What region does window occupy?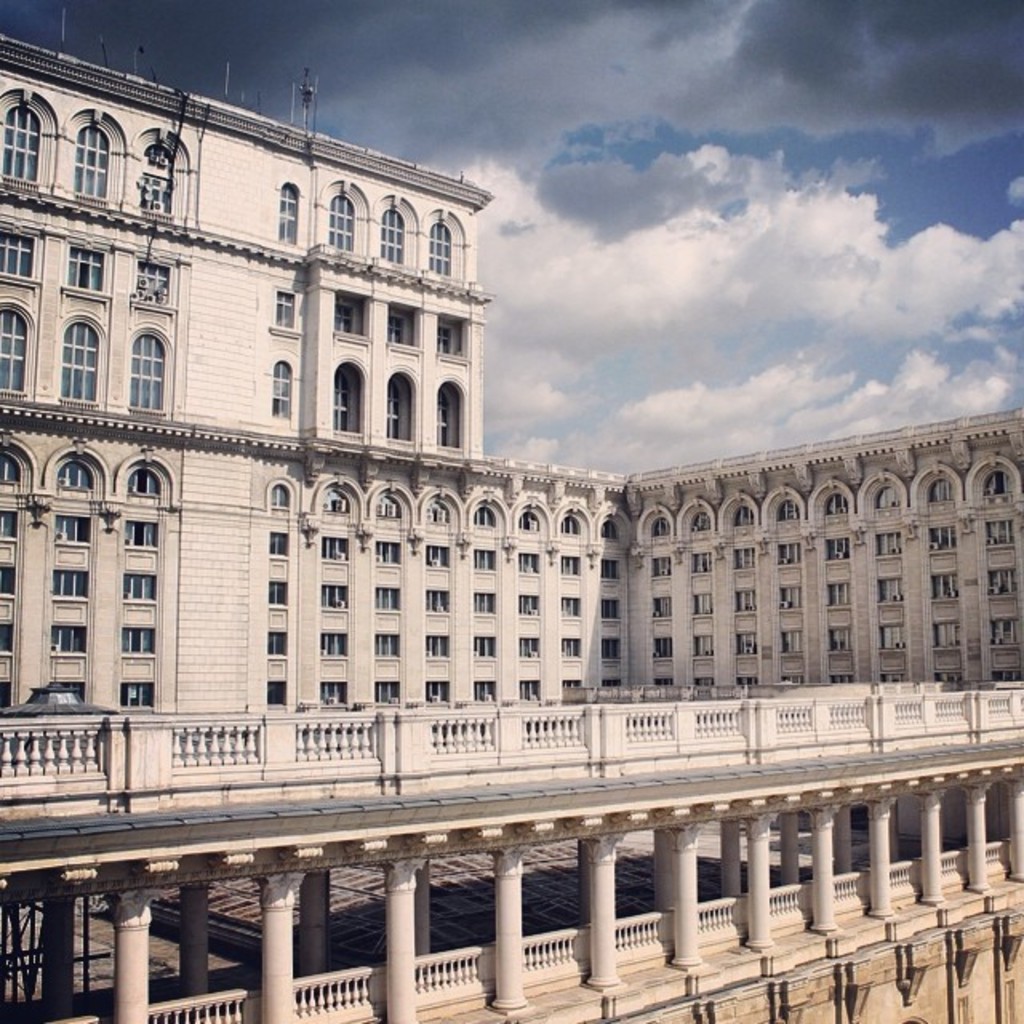
detection(520, 597, 533, 613).
